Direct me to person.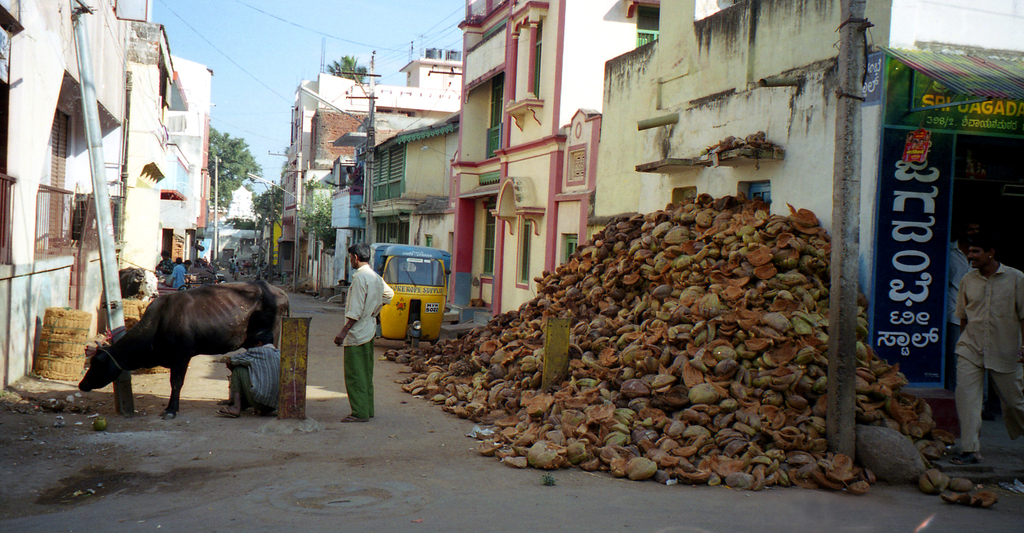
Direction: <region>916, 139, 925, 162</region>.
